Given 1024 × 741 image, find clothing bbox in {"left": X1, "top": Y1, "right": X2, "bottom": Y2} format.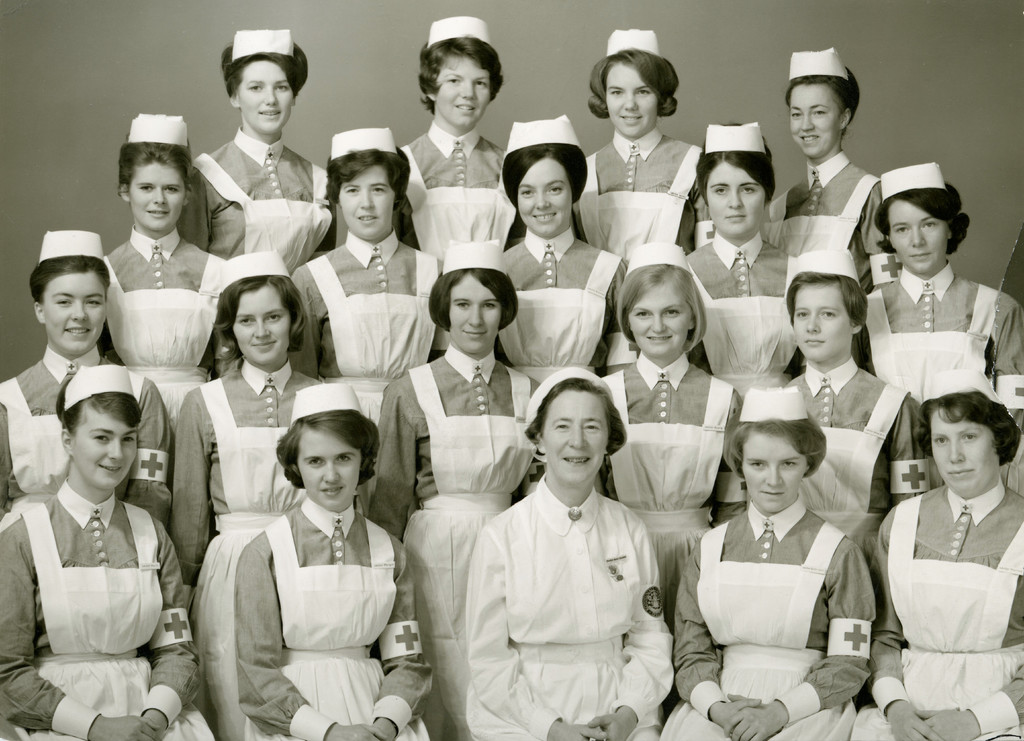
{"left": 694, "top": 231, "right": 803, "bottom": 387}.
